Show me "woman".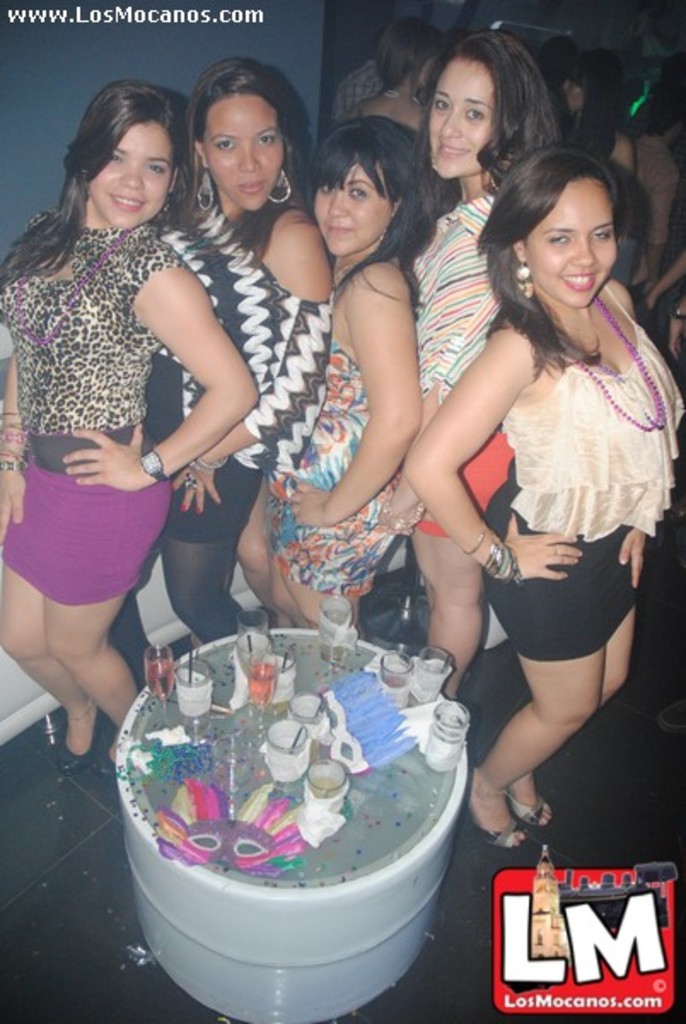
"woman" is here: left=625, top=79, right=684, bottom=297.
